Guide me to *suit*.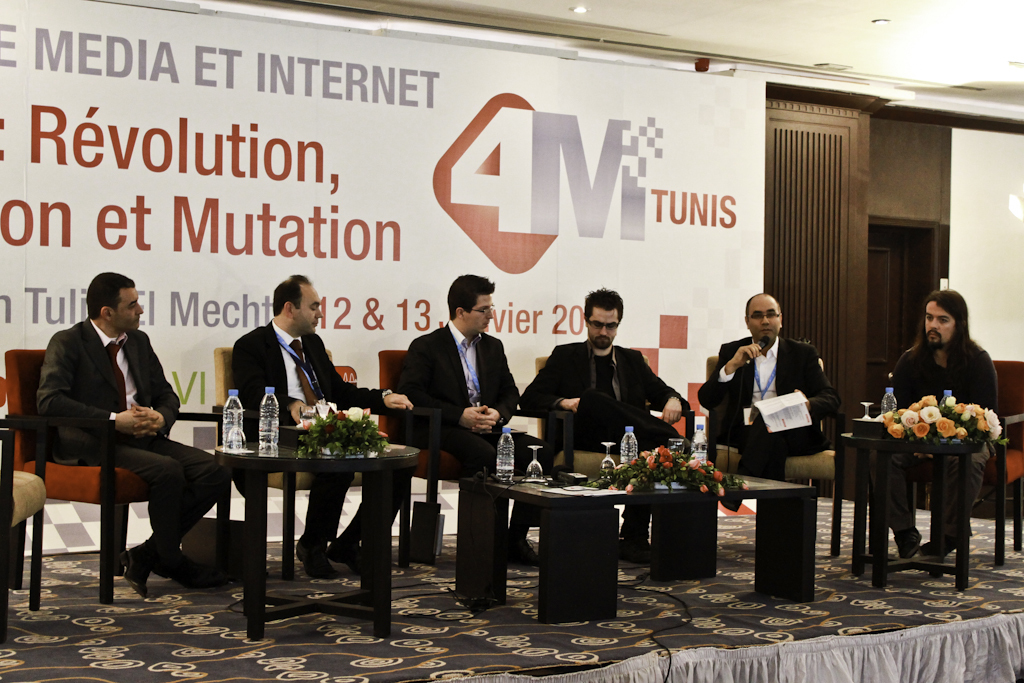
Guidance: pyautogui.locateOnScreen(400, 320, 552, 526).
